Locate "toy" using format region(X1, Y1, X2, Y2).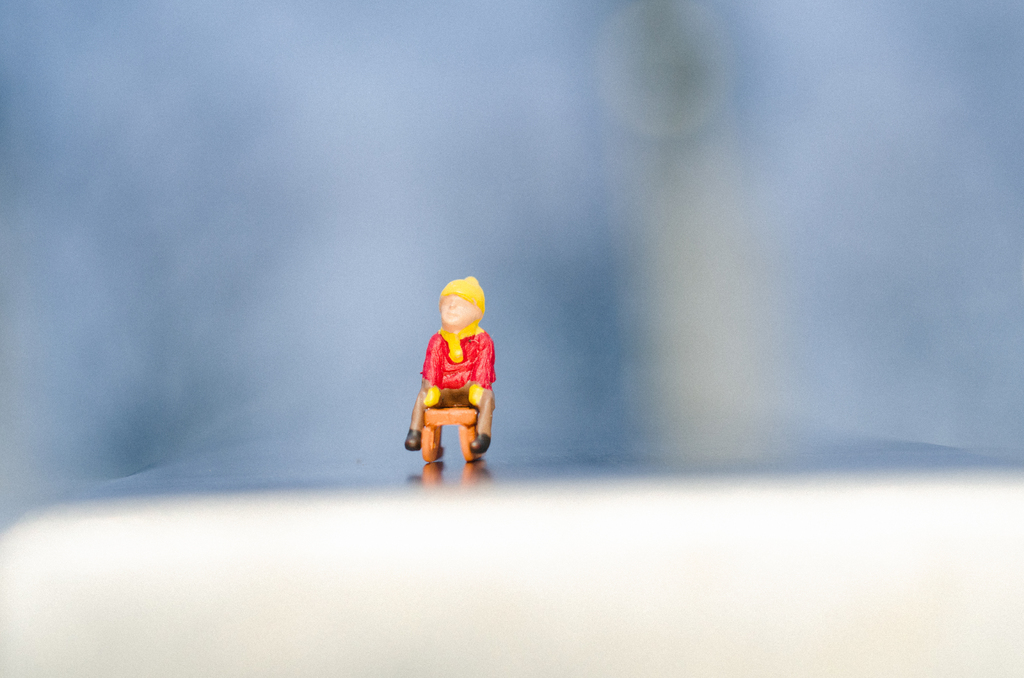
region(403, 285, 497, 476).
